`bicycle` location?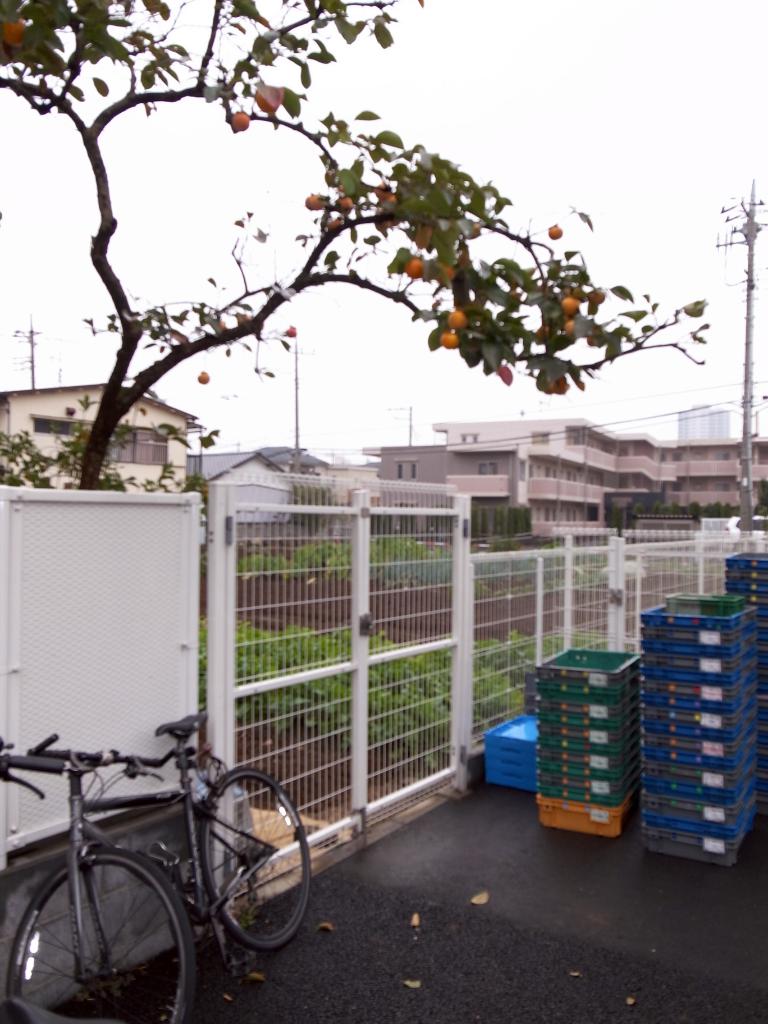
[8, 696, 332, 991]
